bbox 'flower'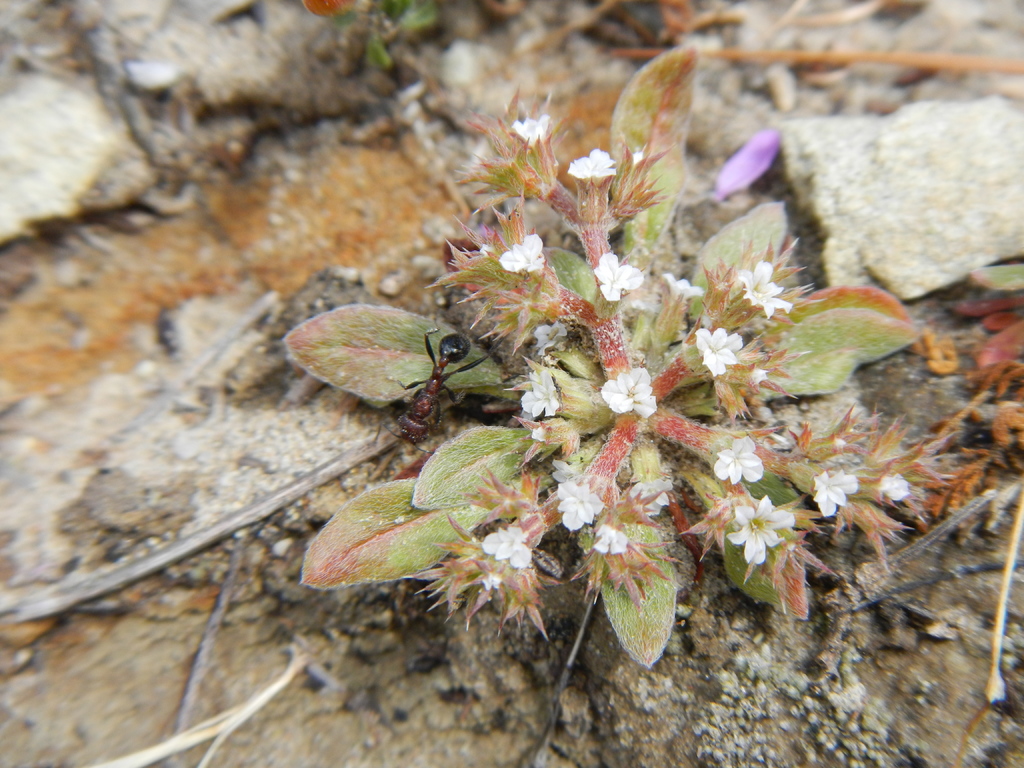
x1=738, y1=264, x2=801, y2=319
